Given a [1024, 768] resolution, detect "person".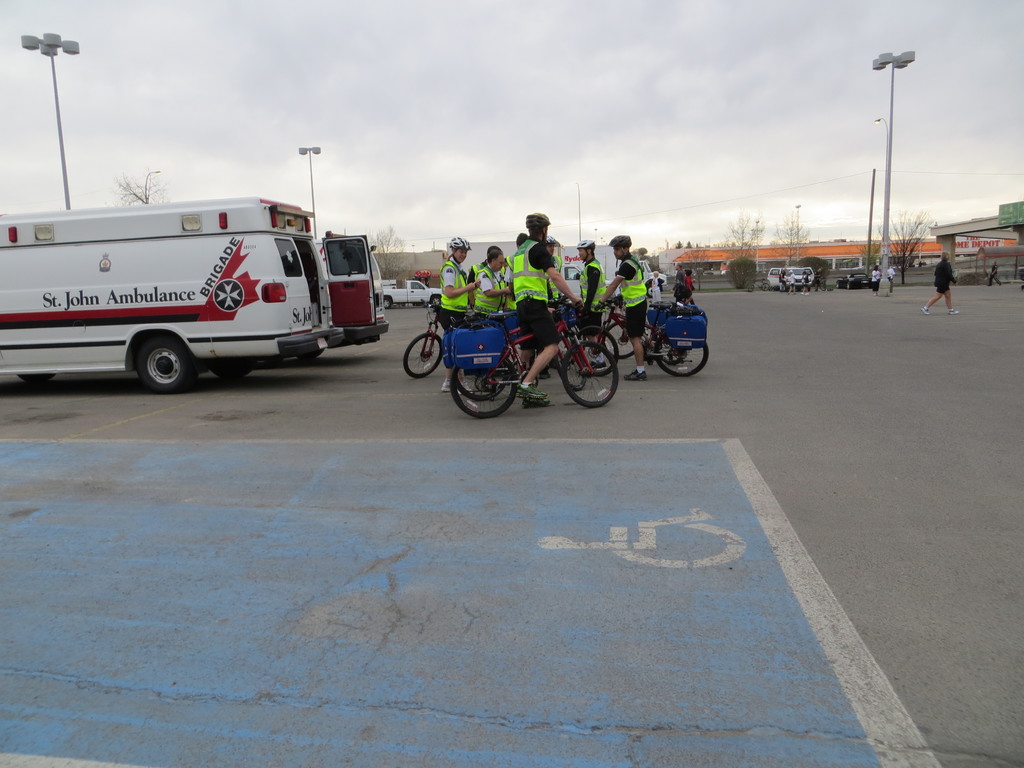
<bbox>922, 252, 960, 315</bbox>.
